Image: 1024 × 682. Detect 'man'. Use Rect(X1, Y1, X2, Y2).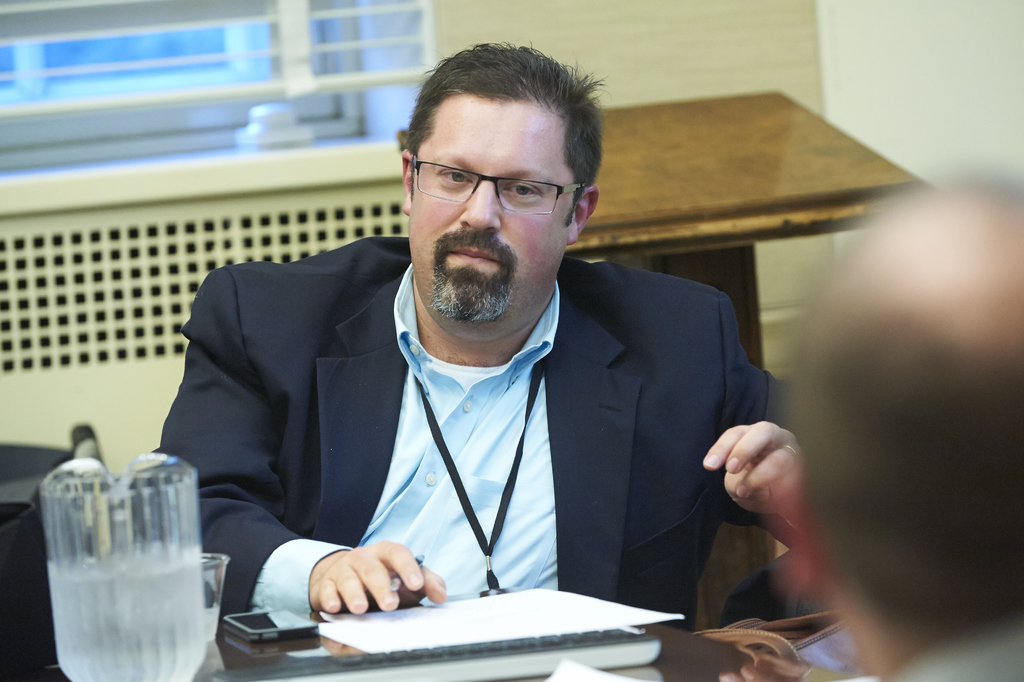
Rect(157, 124, 826, 609).
